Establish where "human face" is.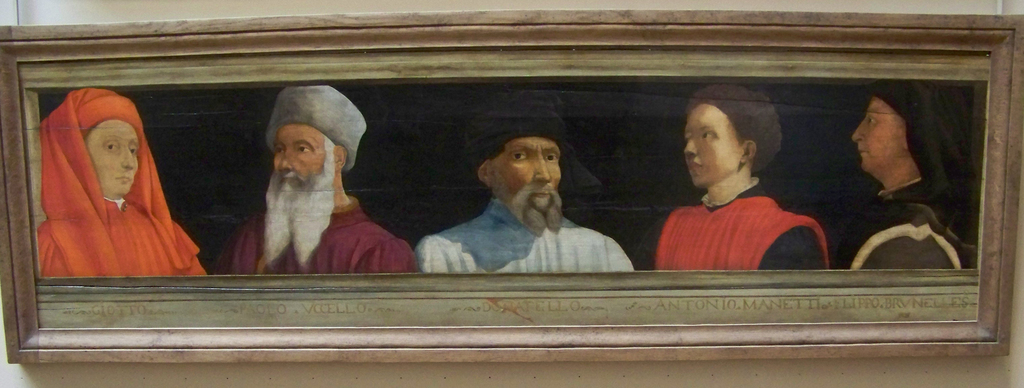
Established at 81 119 137 195.
